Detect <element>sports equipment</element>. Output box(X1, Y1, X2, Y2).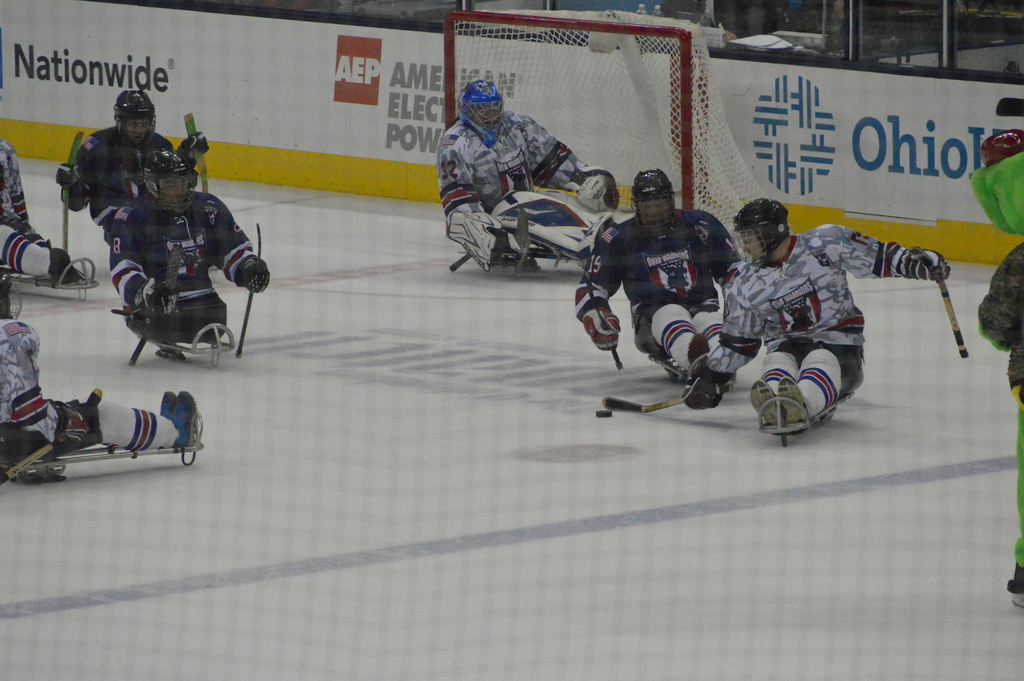
box(144, 274, 182, 318).
